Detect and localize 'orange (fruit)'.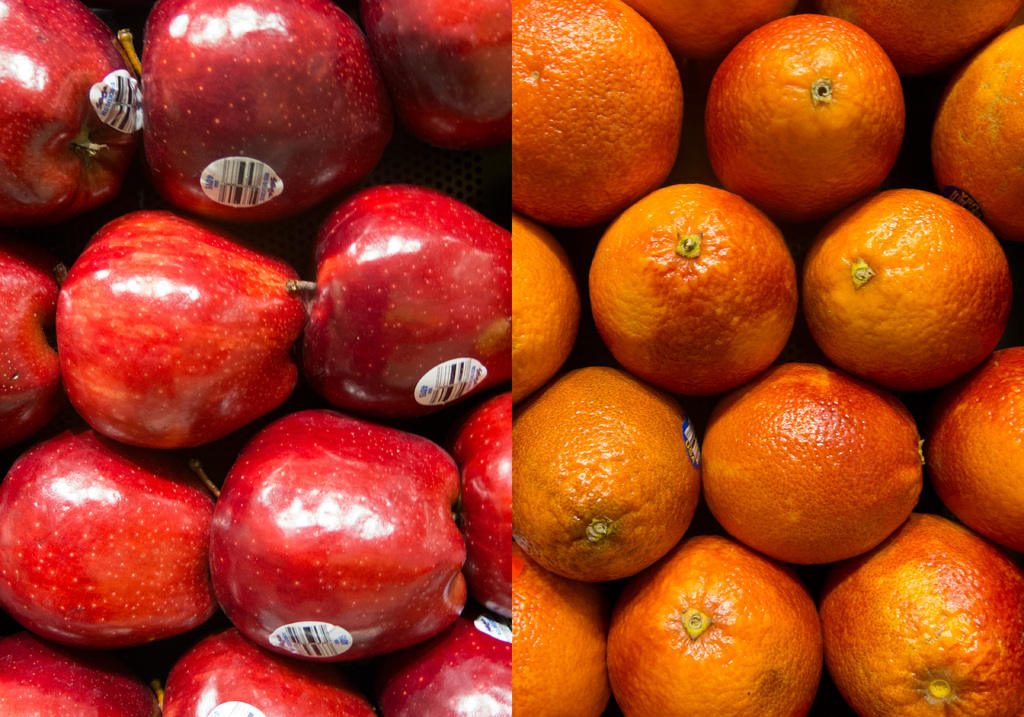
Localized at (x1=821, y1=0, x2=1021, y2=68).
